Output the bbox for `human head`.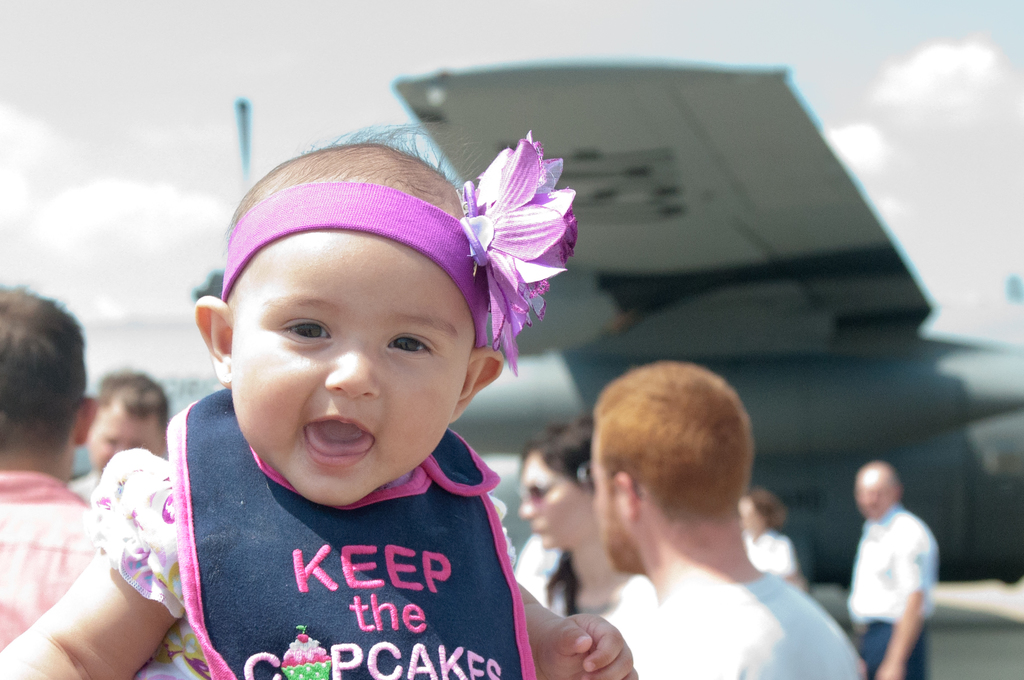
crop(852, 460, 908, 521).
